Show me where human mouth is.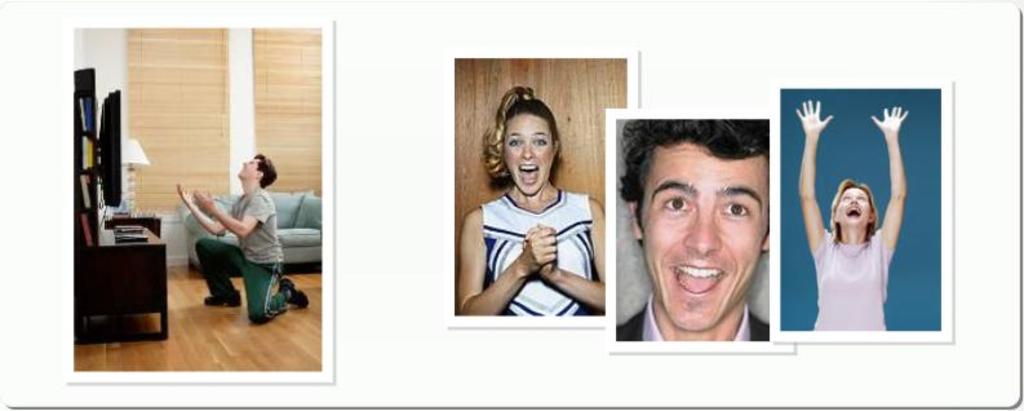
human mouth is at region(670, 253, 728, 305).
